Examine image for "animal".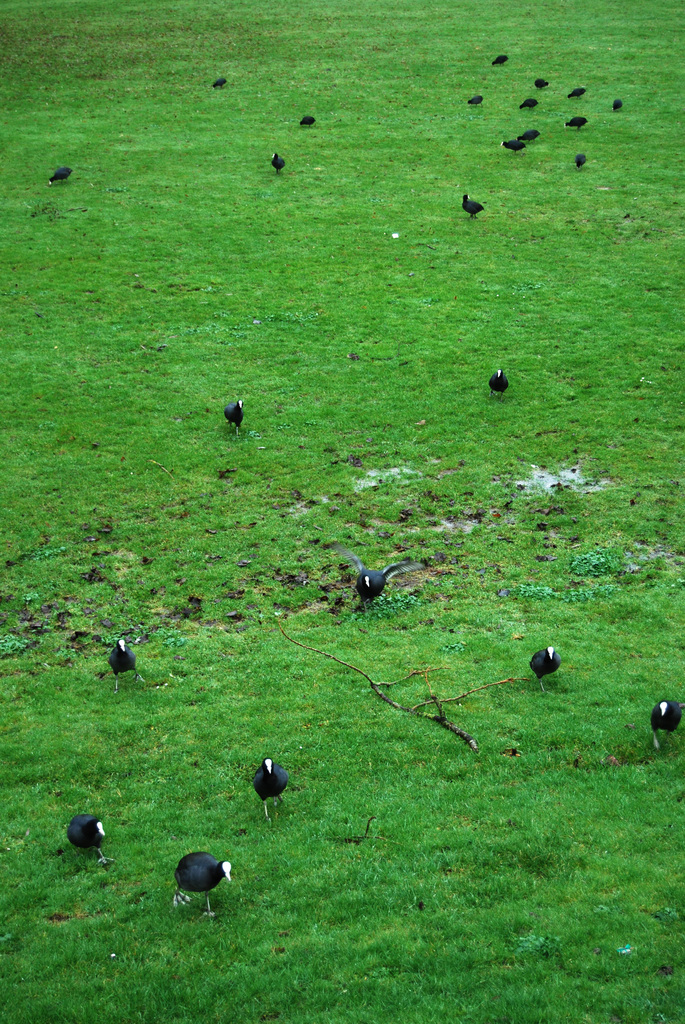
Examination result: left=572, top=153, right=588, bottom=168.
